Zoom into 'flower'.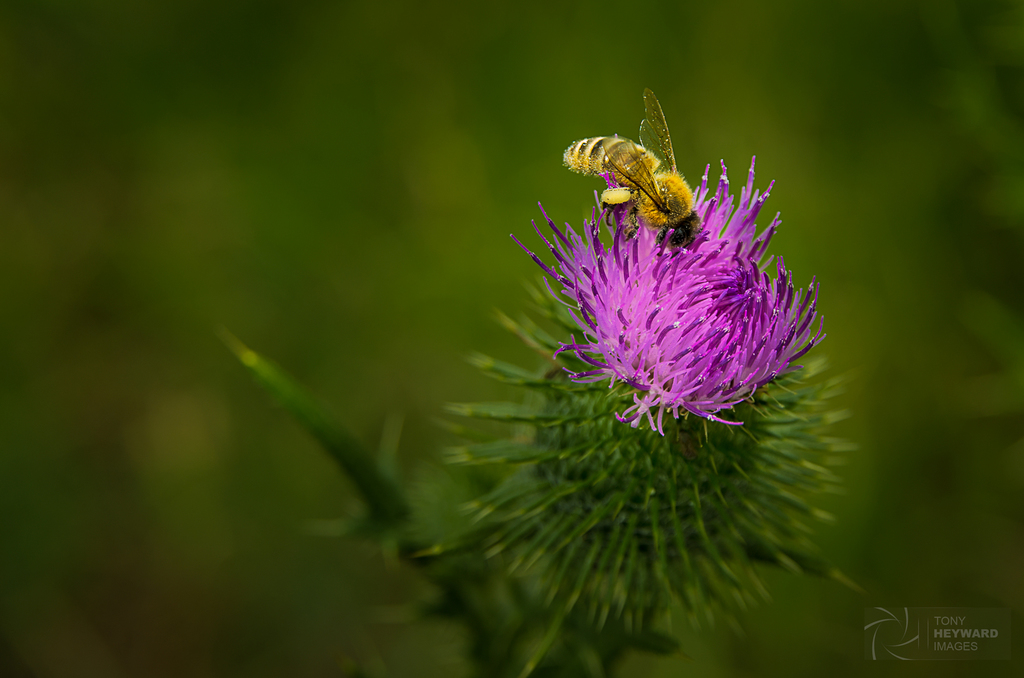
Zoom target: [x1=482, y1=184, x2=826, y2=458].
